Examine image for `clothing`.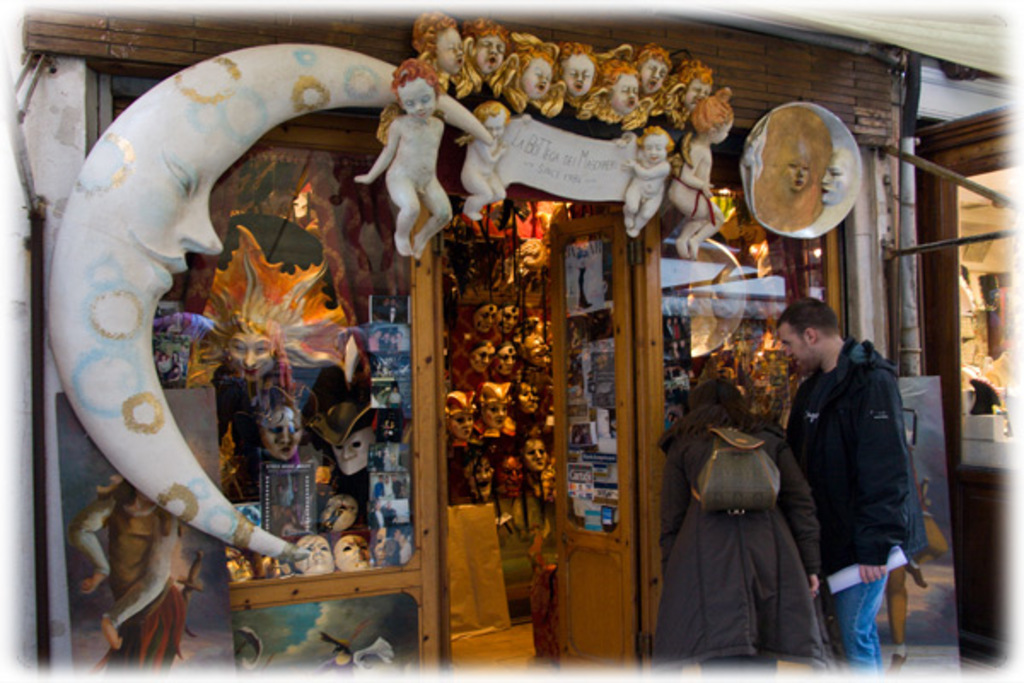
Examination result: {"x1": 666, "y1": 410, "x2": 841, "y2": 678}.
